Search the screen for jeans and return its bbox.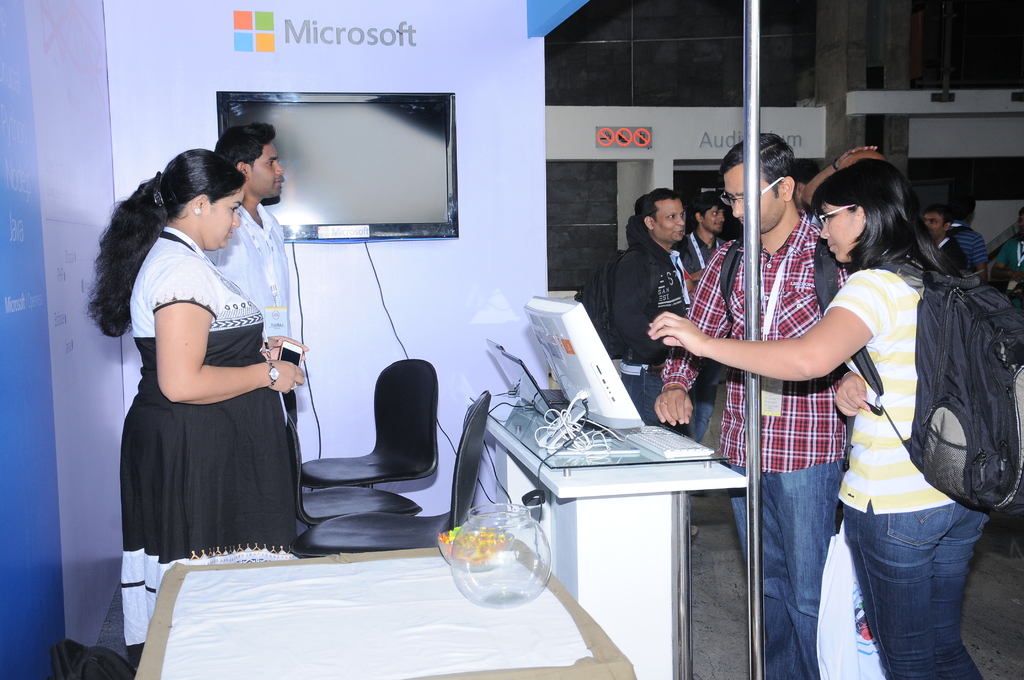
Found: BBox(611, 368, 660, 422).
